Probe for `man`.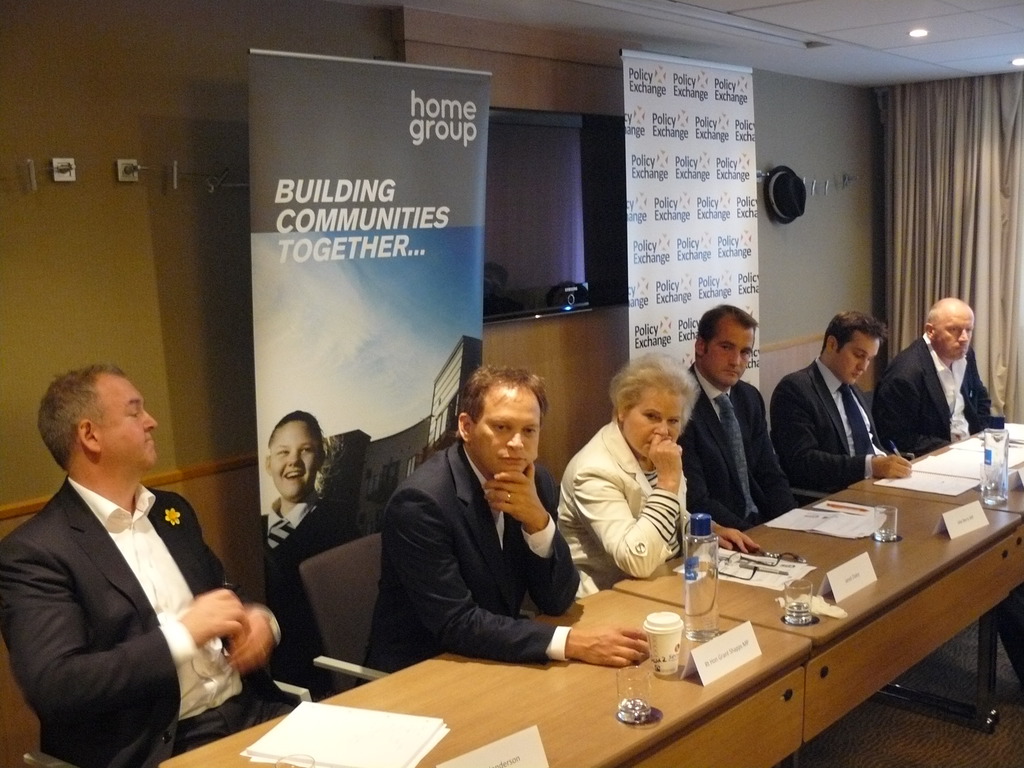
Probe result: select_region(366, 364, 652, 666).
